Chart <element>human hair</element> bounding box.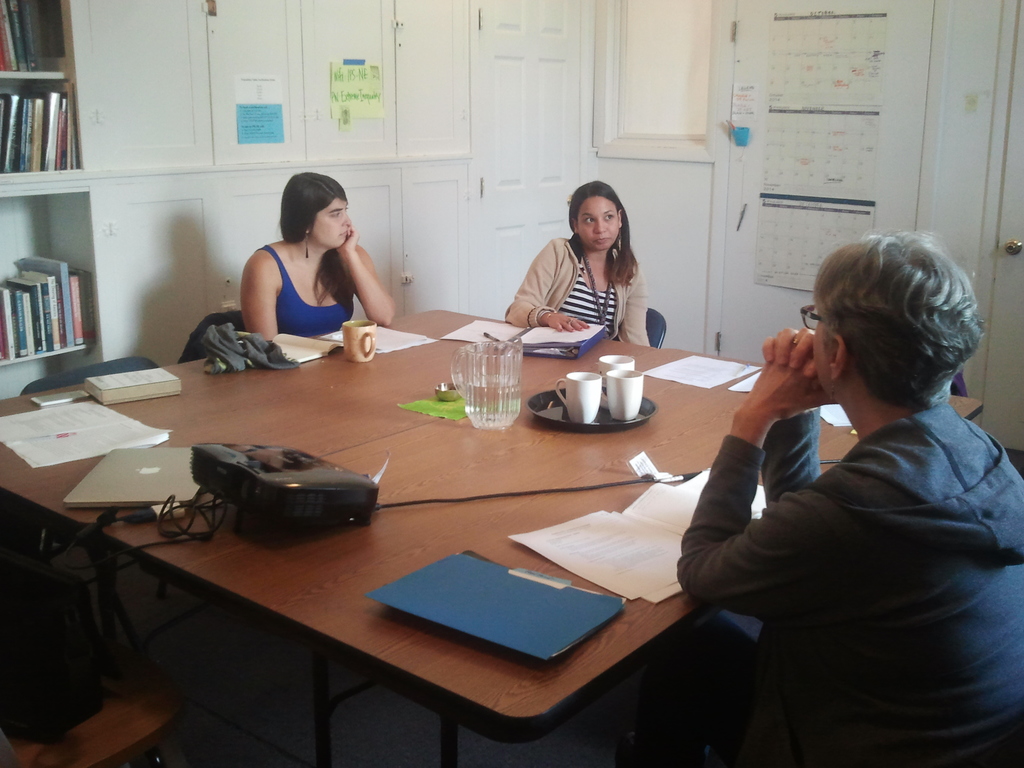
Charted: {"left": 566, "top": 179, "right": 639, "bottom": 290}.
